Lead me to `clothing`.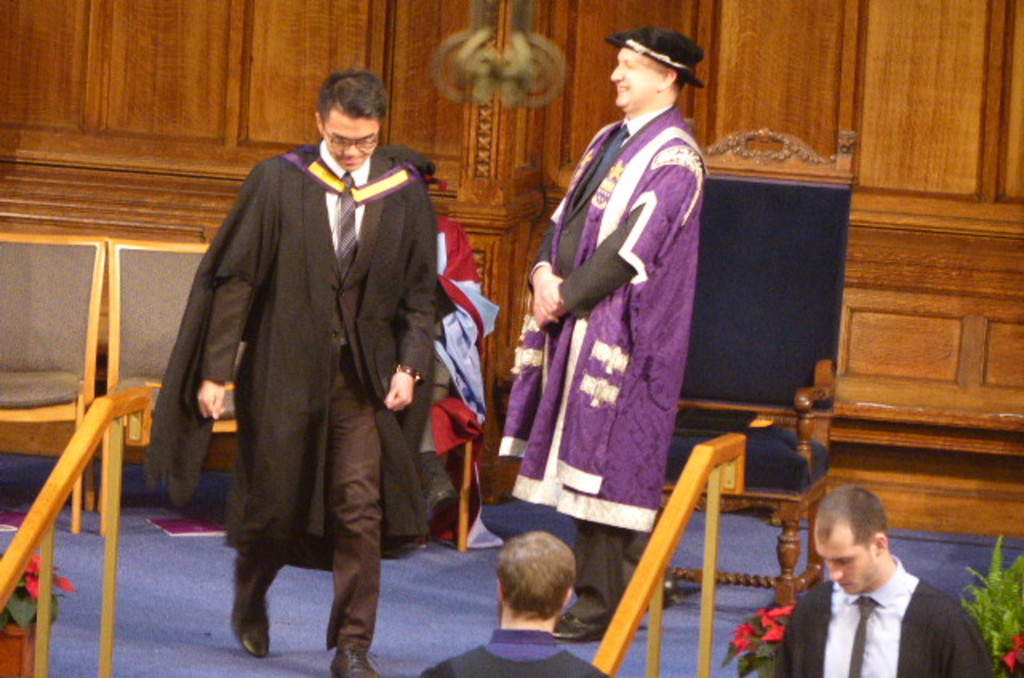
Lead to bbox(421, 625, 602, 676).
